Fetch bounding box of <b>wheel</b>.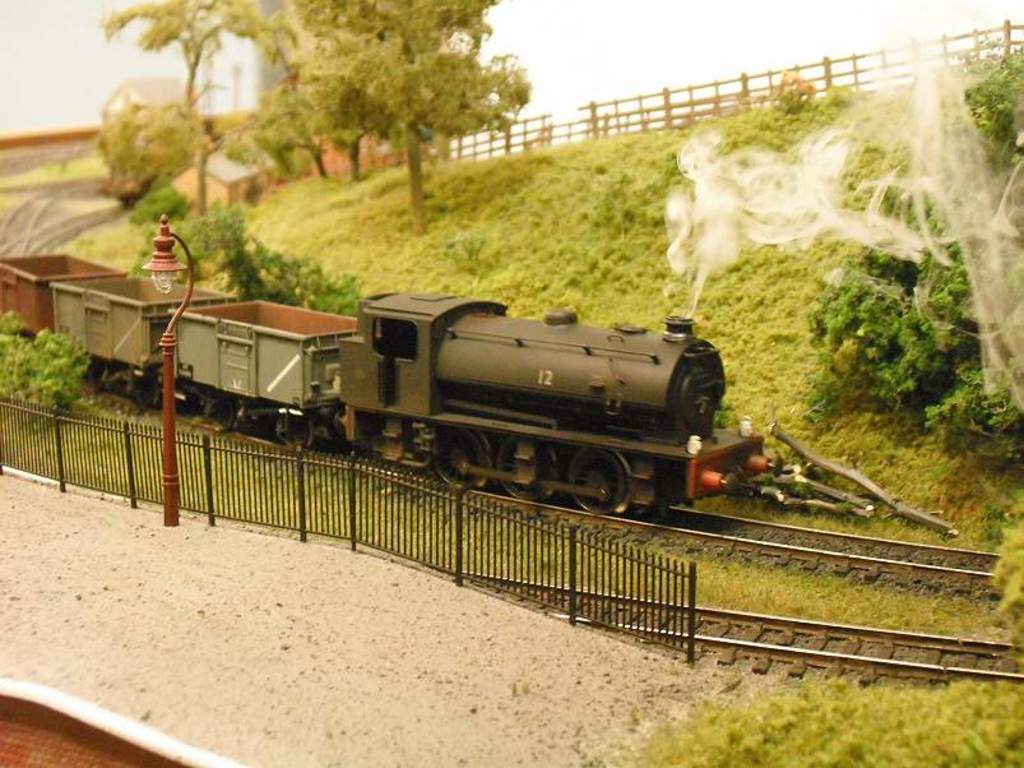
Bbox: (499, 438, 561, 503).
